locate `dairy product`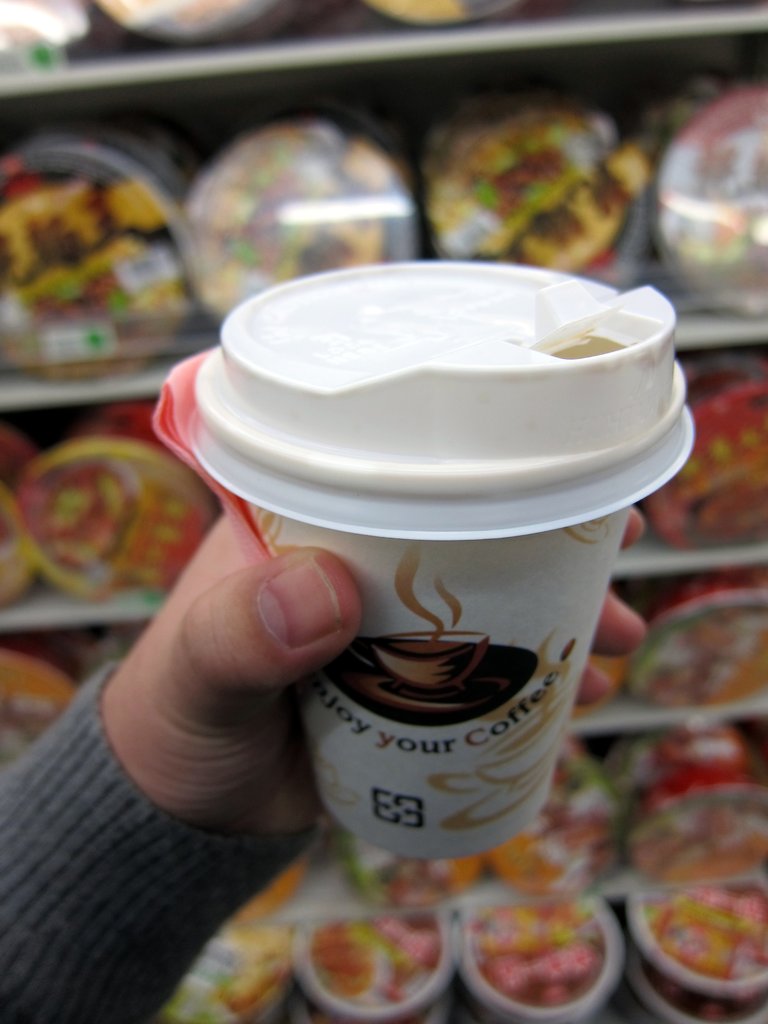
bbox=[5, 104, 175, 348]
